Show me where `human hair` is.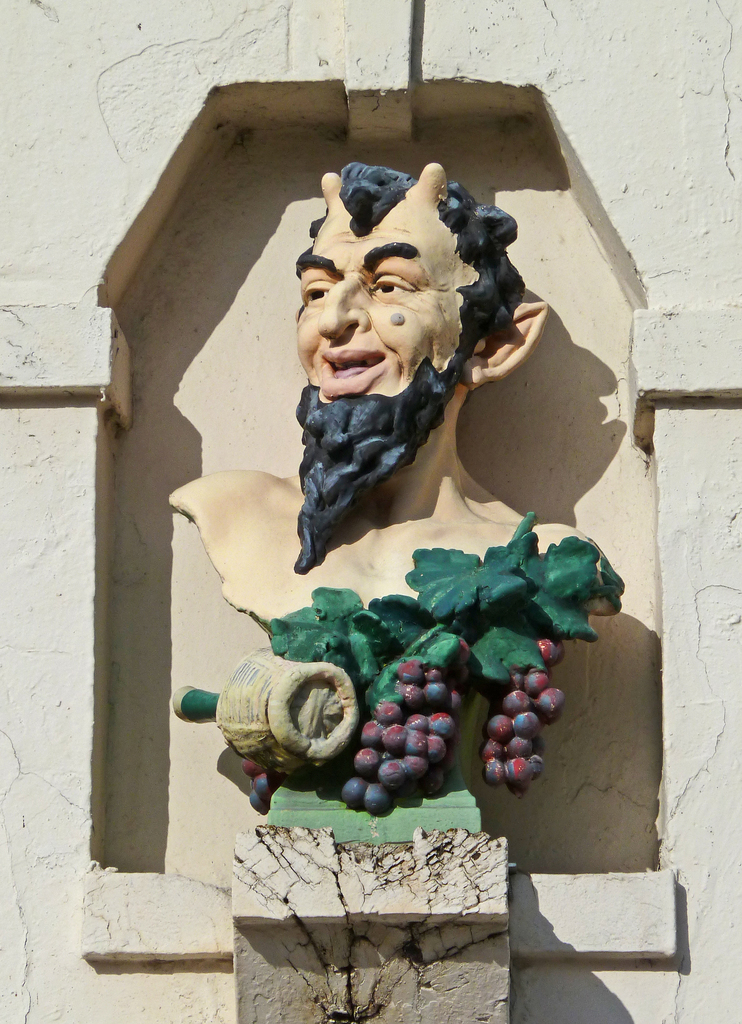
`human hair` is at x1=286 y1=154 x2=524 y2=570.
